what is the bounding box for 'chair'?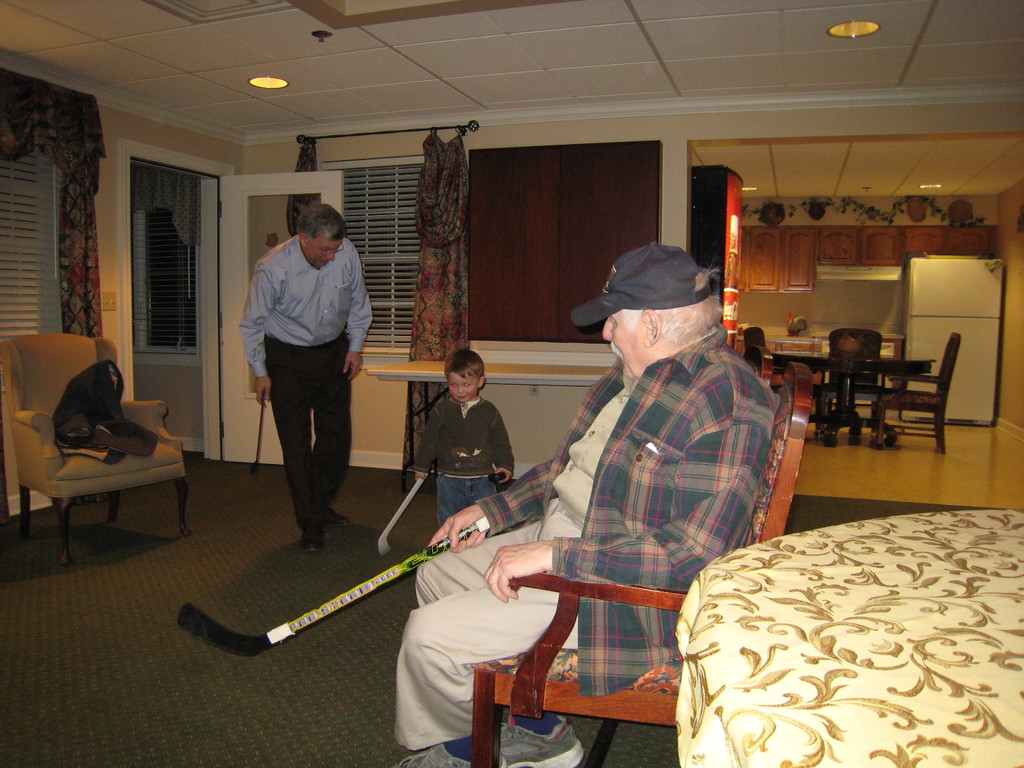
BBox(467, 362, 814, 767).
